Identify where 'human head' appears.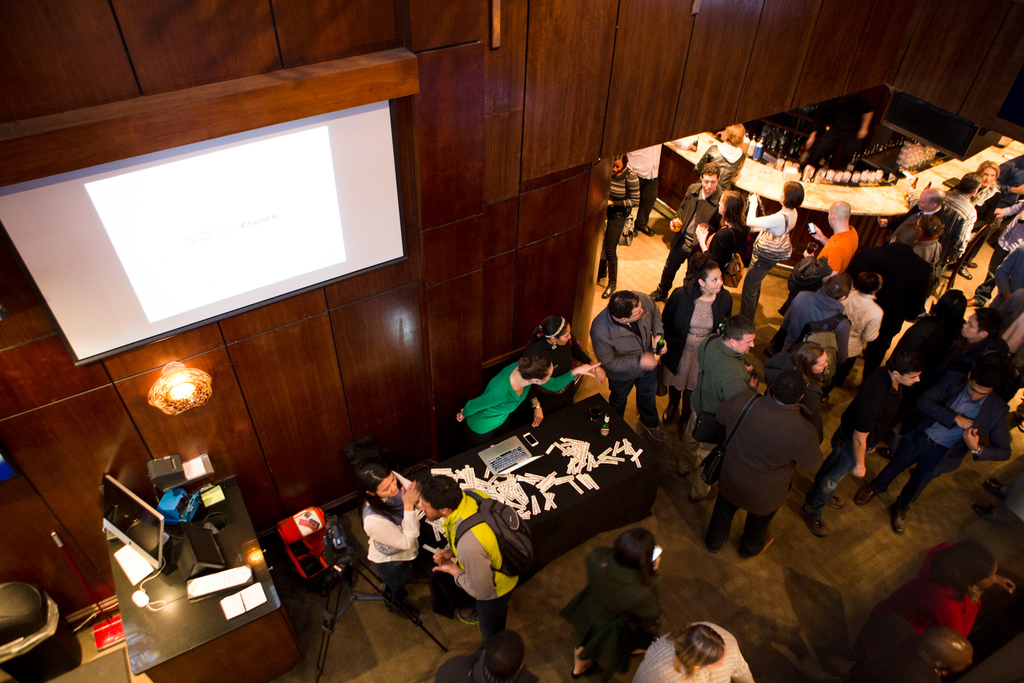
Appears at (694, 267, 726, 292).
